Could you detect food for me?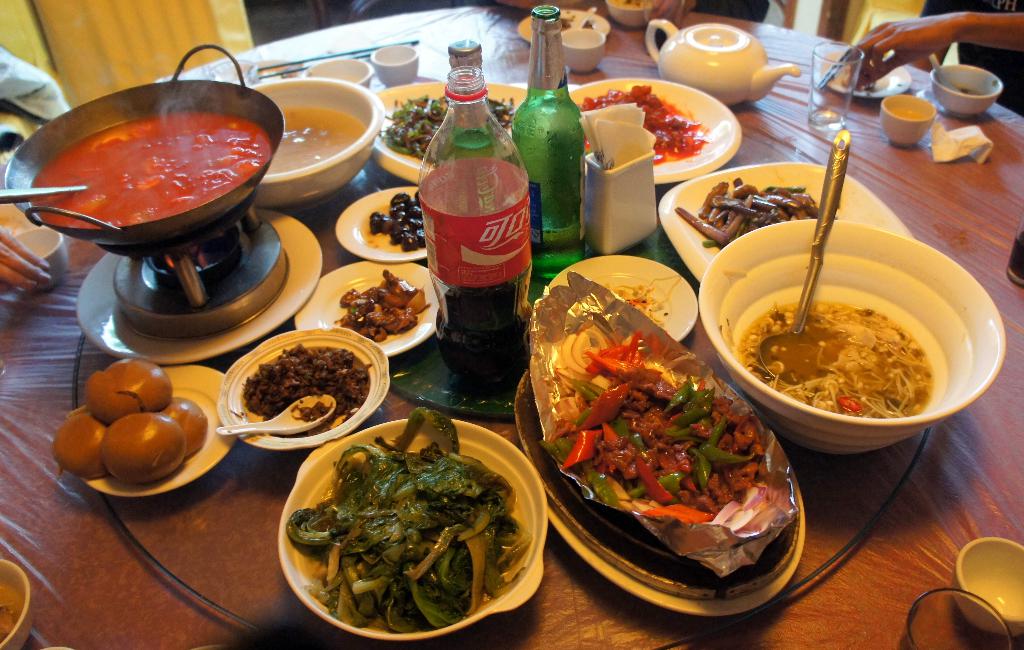
Detection result: BBox(368, 191, 427, 249).
